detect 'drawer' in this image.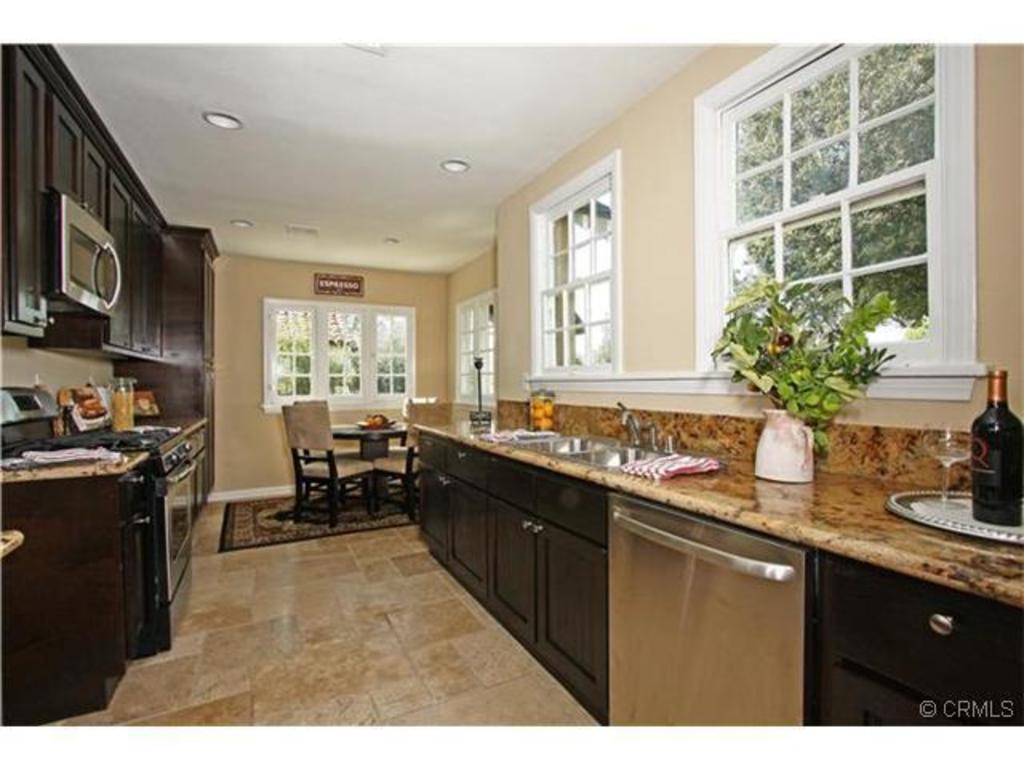
Detection: 110,461,144,520.
